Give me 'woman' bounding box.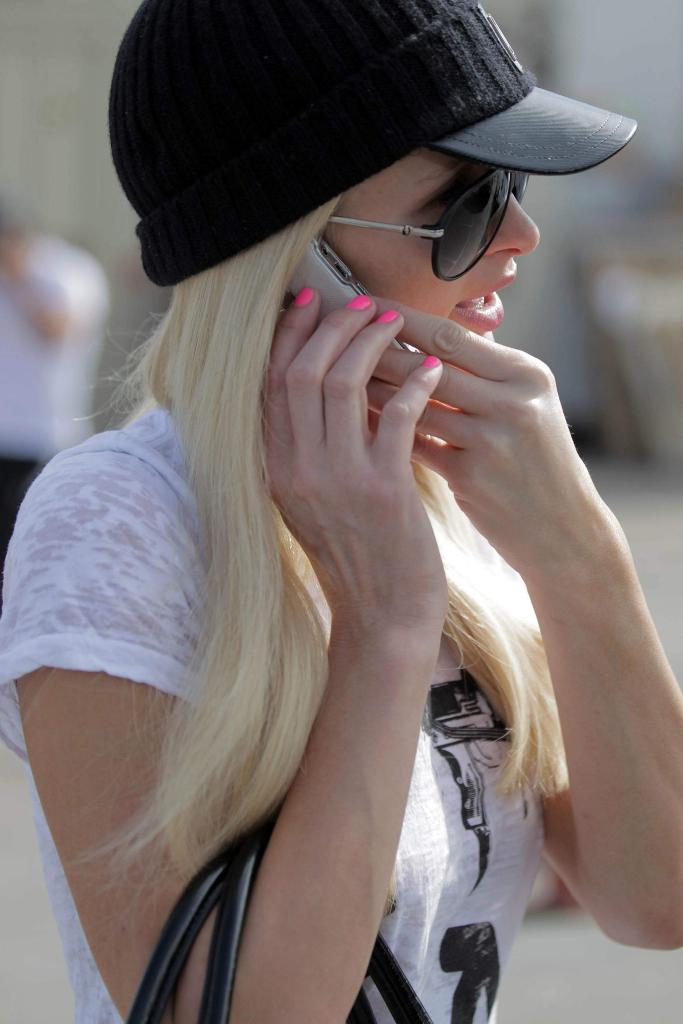
x1=47, y1=33, x2=654, y2=1023.
